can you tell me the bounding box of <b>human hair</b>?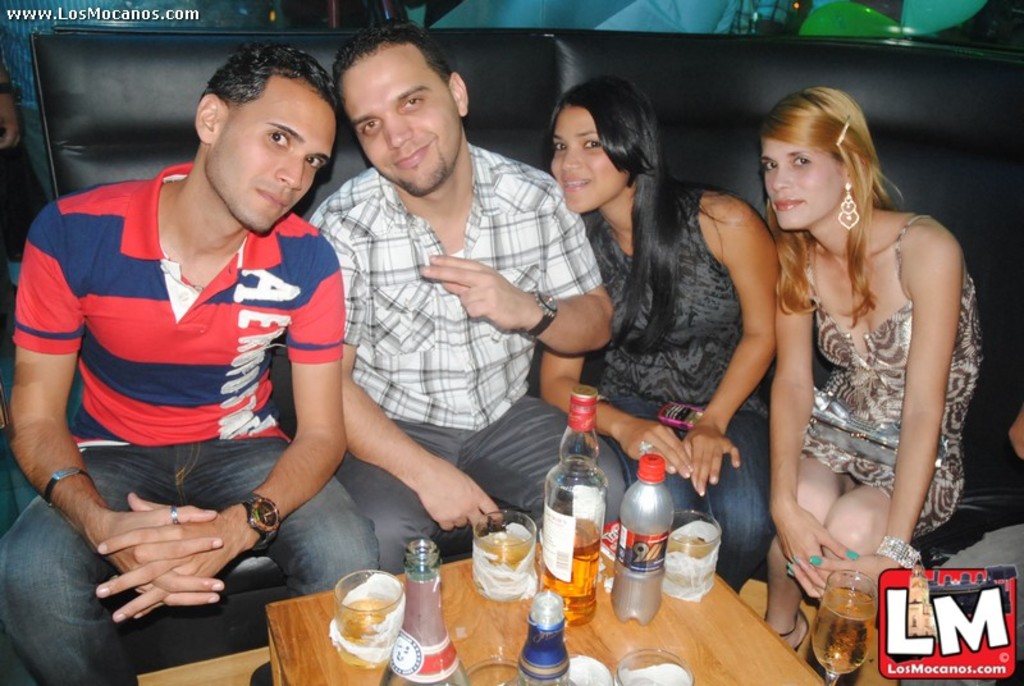
200, 41, 338, 115.
